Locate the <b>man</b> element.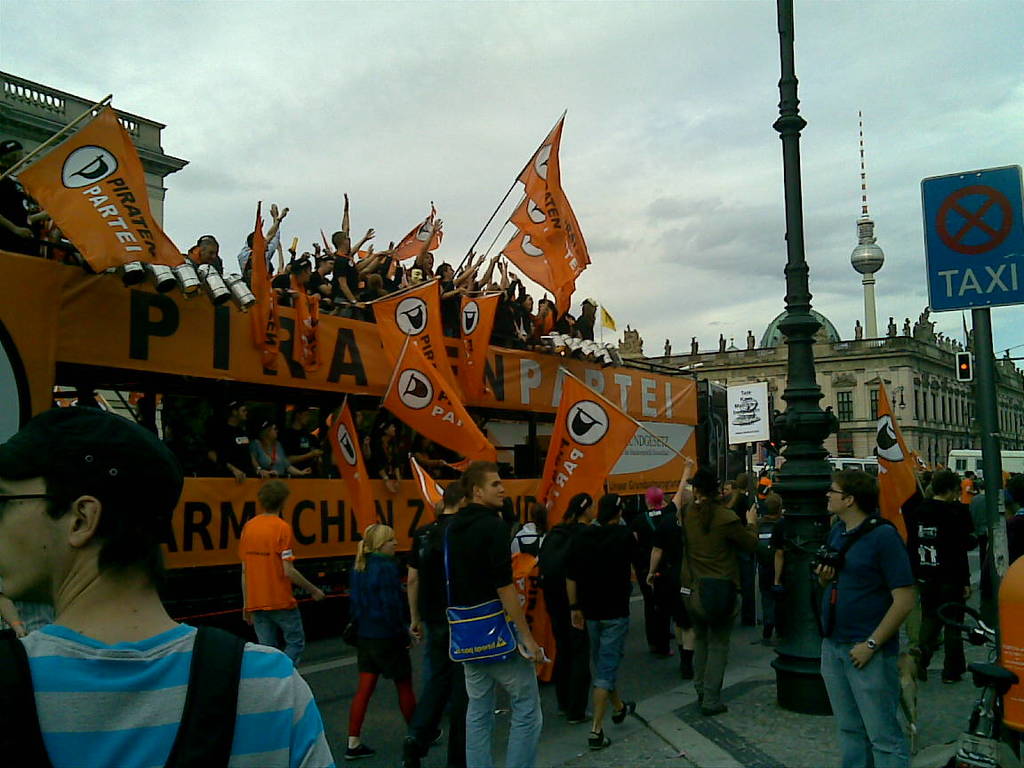
Element bbox: crop(804, 470, 927, 755).
